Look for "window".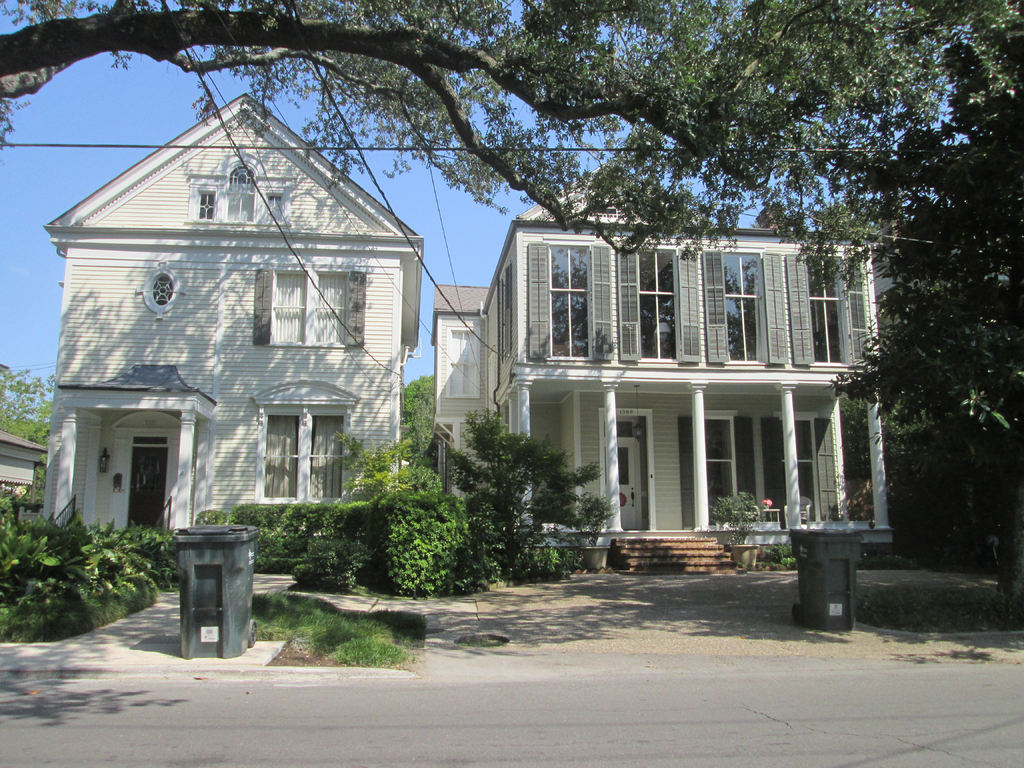
Found: x1=250, y1=267, x2=364, y2=349.
